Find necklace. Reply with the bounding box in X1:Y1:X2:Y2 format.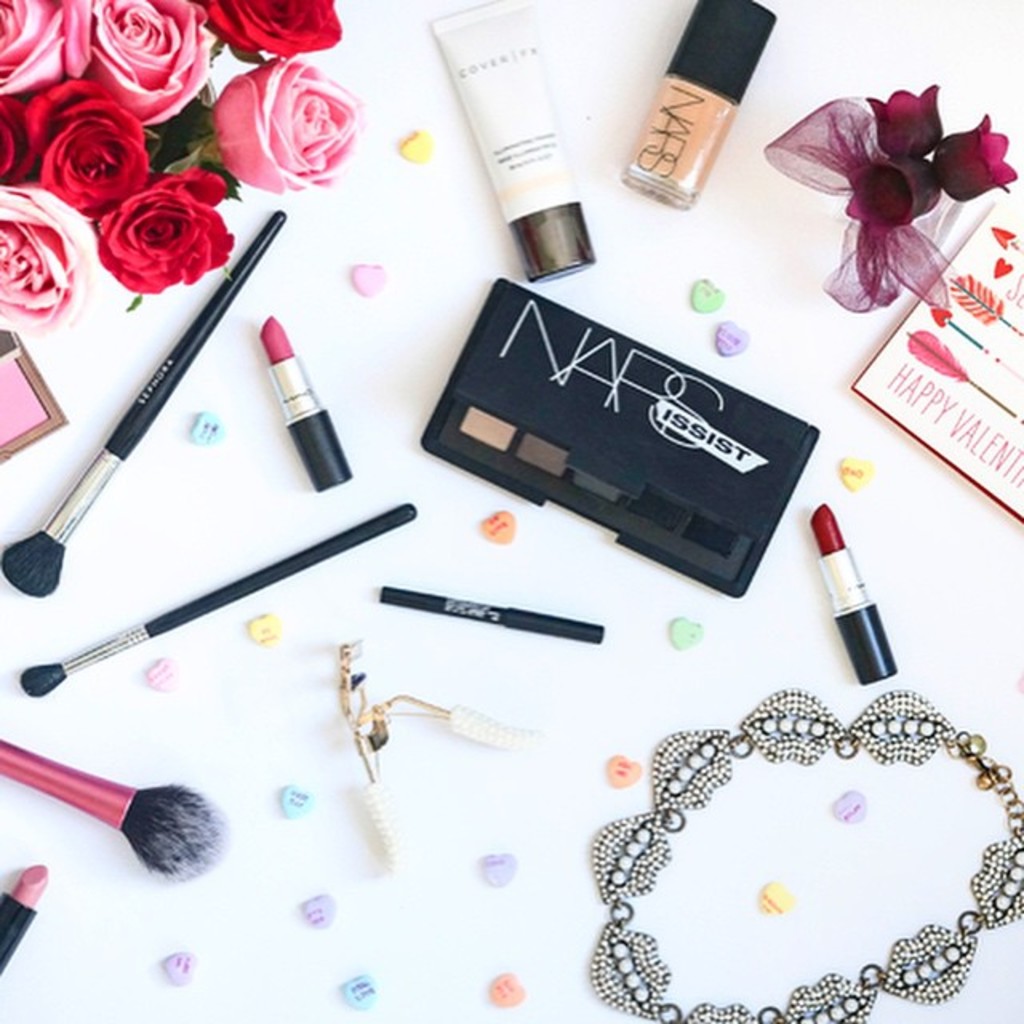
586:688:1022:1022.
